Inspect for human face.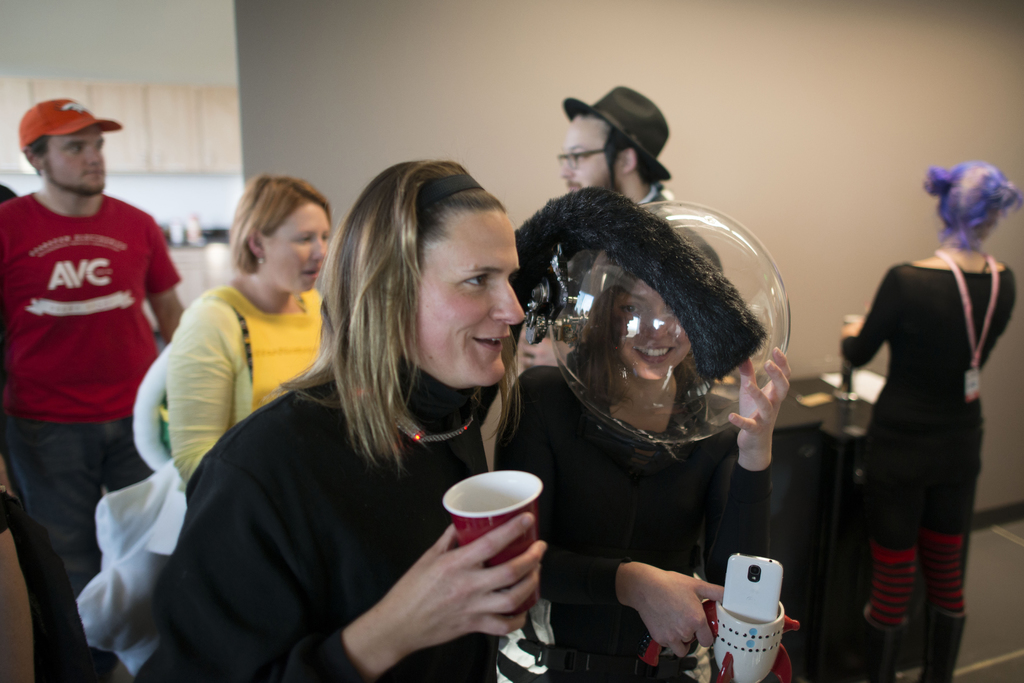
Inspection: x1=47 y1=130 x2=107 y2=193.
